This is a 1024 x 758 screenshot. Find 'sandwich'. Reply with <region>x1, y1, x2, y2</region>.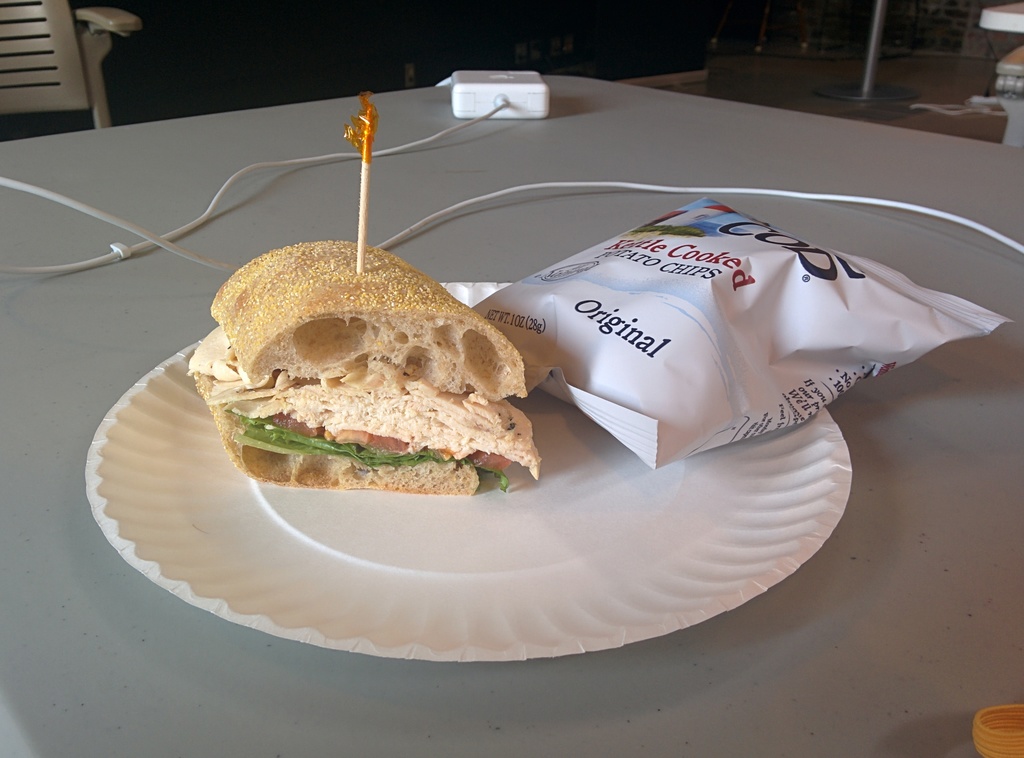
<region>189, 238, 540, 493</region>.
